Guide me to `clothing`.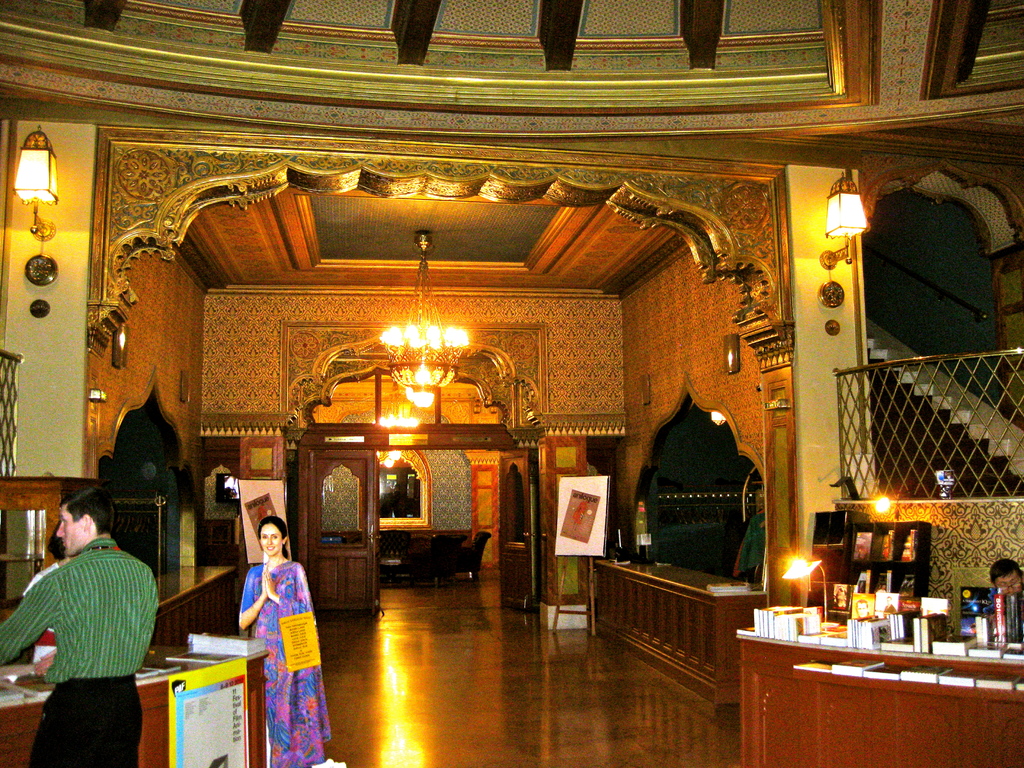
Guidance: 20 518 152 739.
